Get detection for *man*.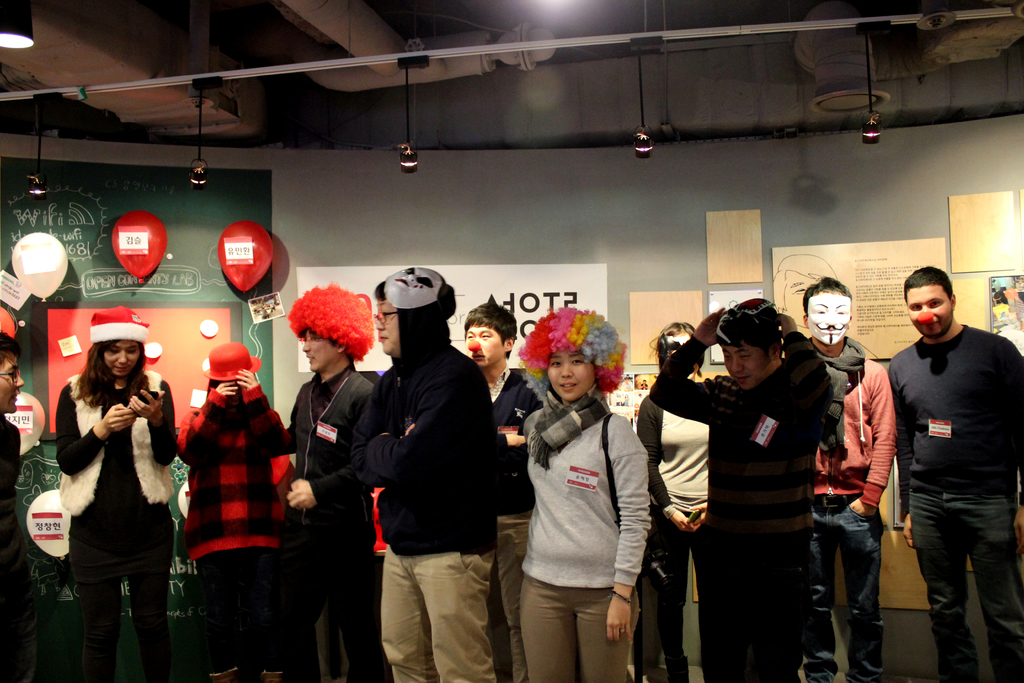
Detection: region(797, 276, 899, 682).
